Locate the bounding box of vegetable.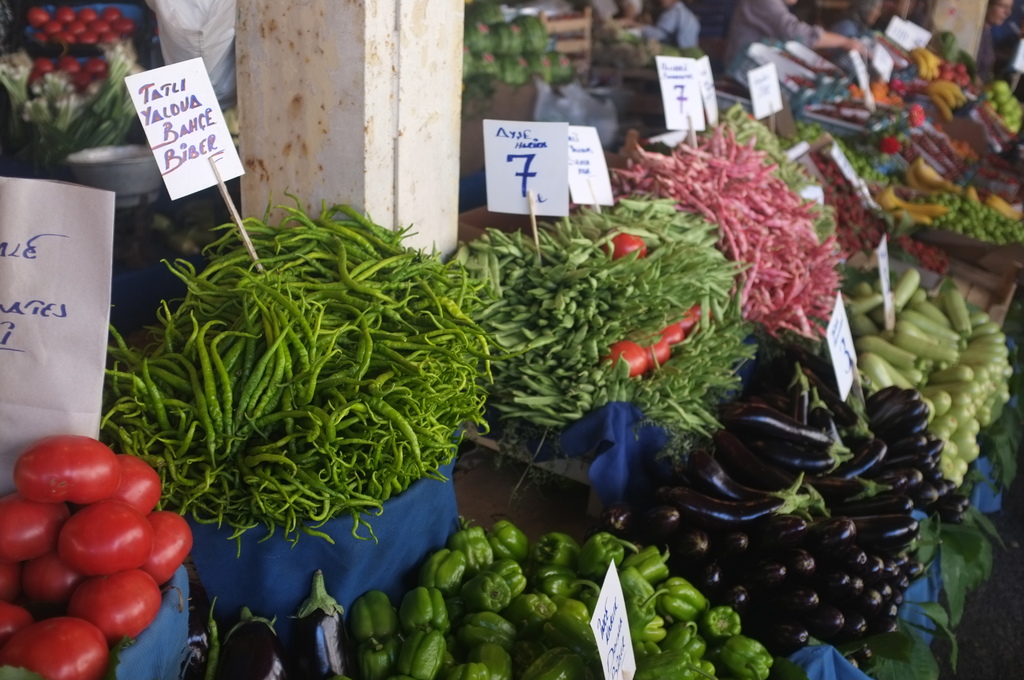
Bounding box: 84/60/105/78.
